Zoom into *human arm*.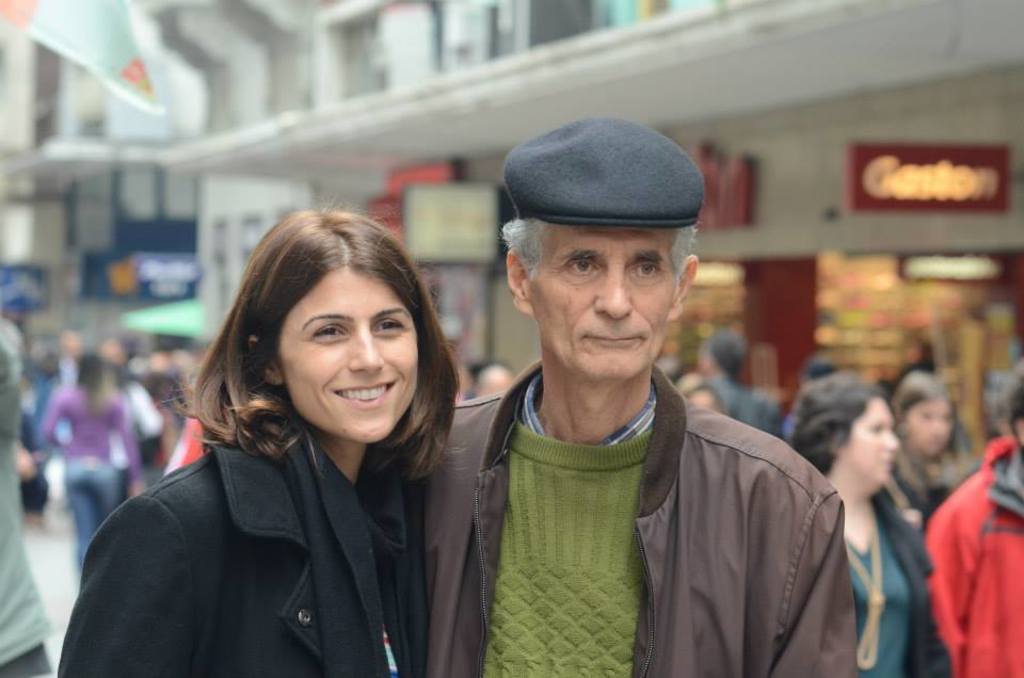
Zoom target: (37,385,69,462).
